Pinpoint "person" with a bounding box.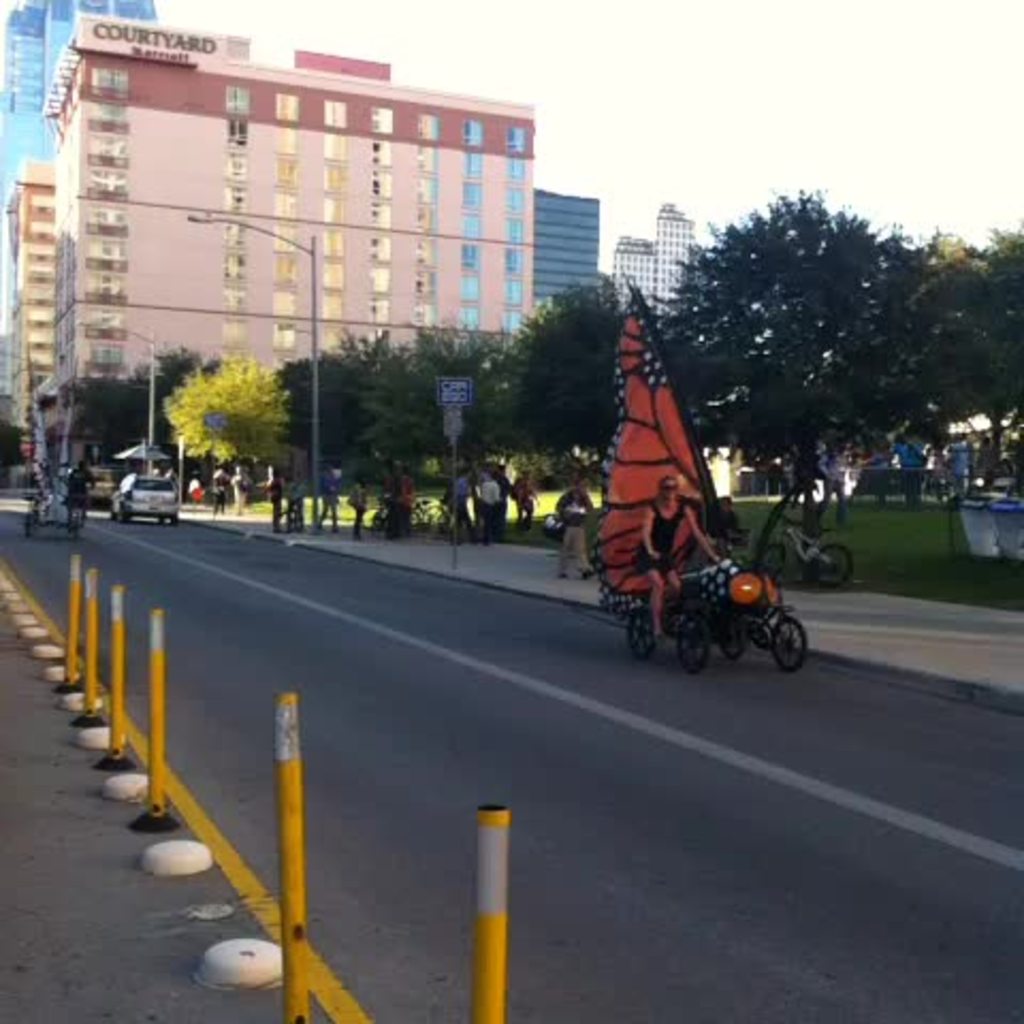
x1=811 y1=450 x2=849 y2=525.
